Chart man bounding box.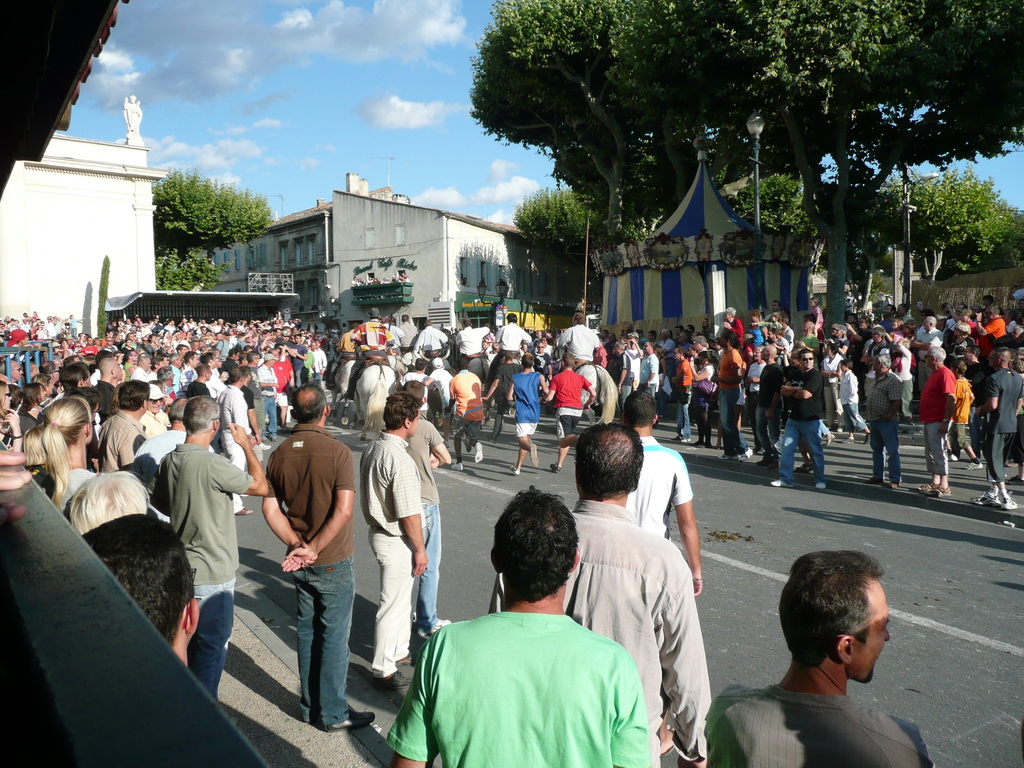
Charted: <box>445,353,483,471</box>.
